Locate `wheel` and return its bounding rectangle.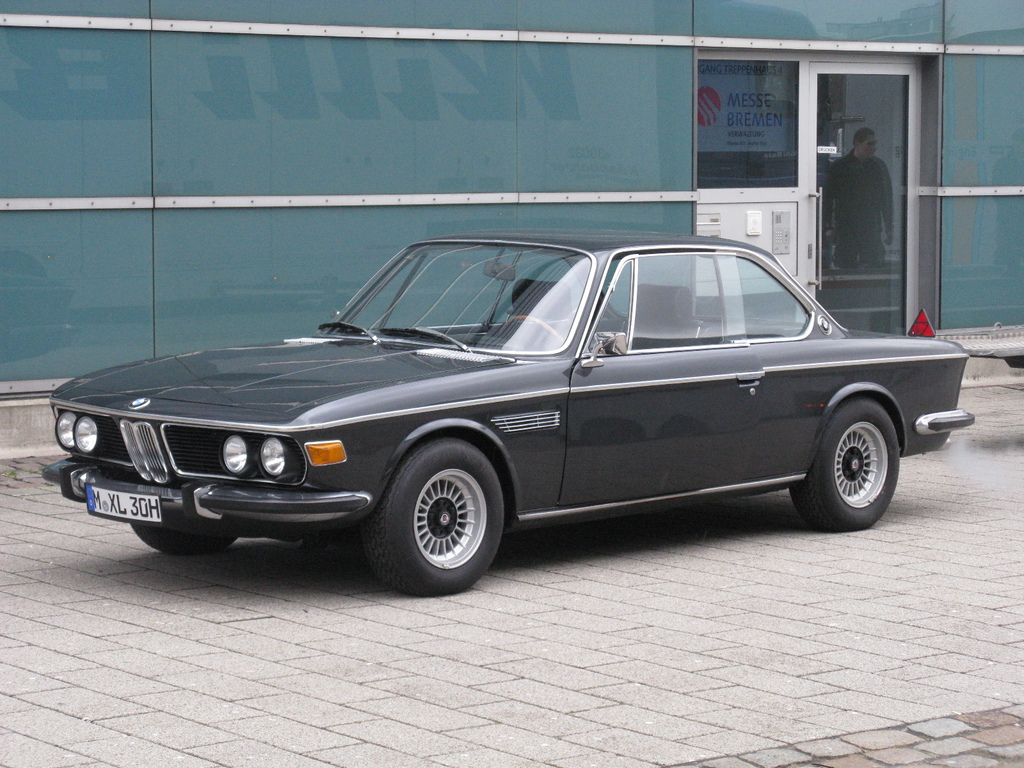
{"x1": 382, "y1": 454, "x2": 508, "y2": 582}.
